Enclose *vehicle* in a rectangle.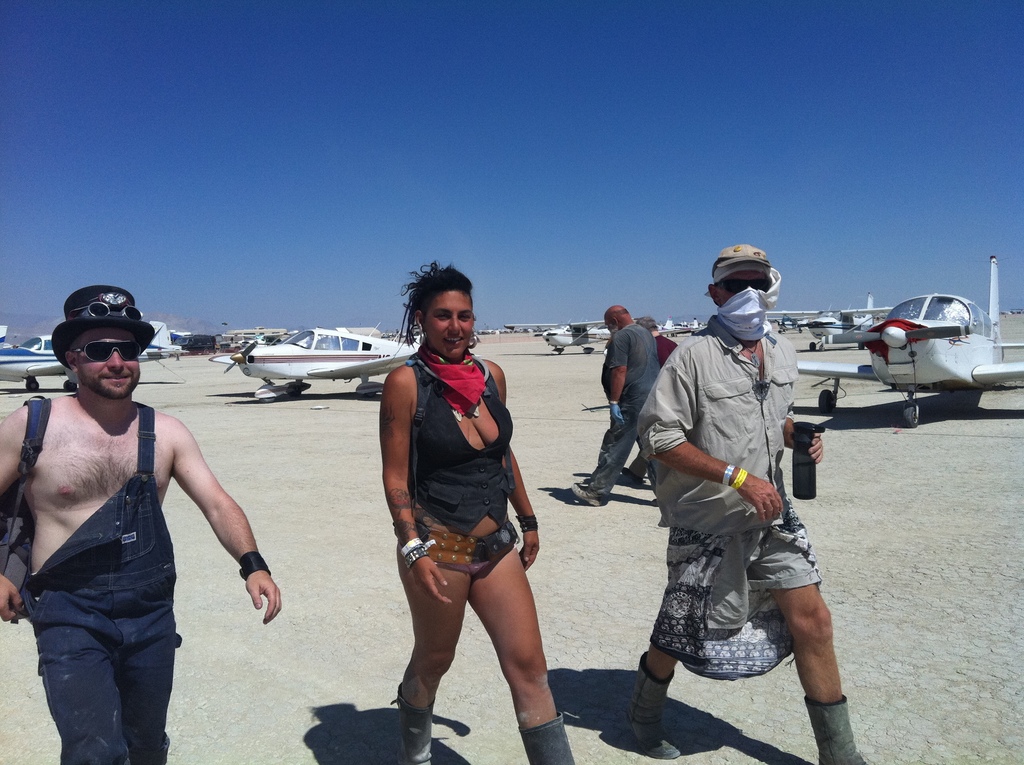
[x1=209, y1=319, x2=424, y2=404].
